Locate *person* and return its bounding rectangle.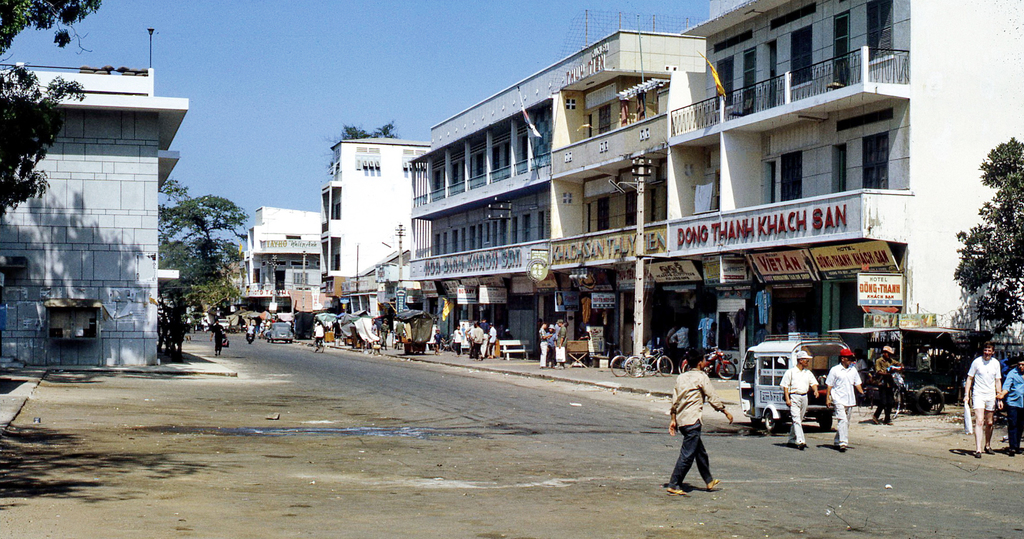
bbox=(554, 316, 566, 369).
